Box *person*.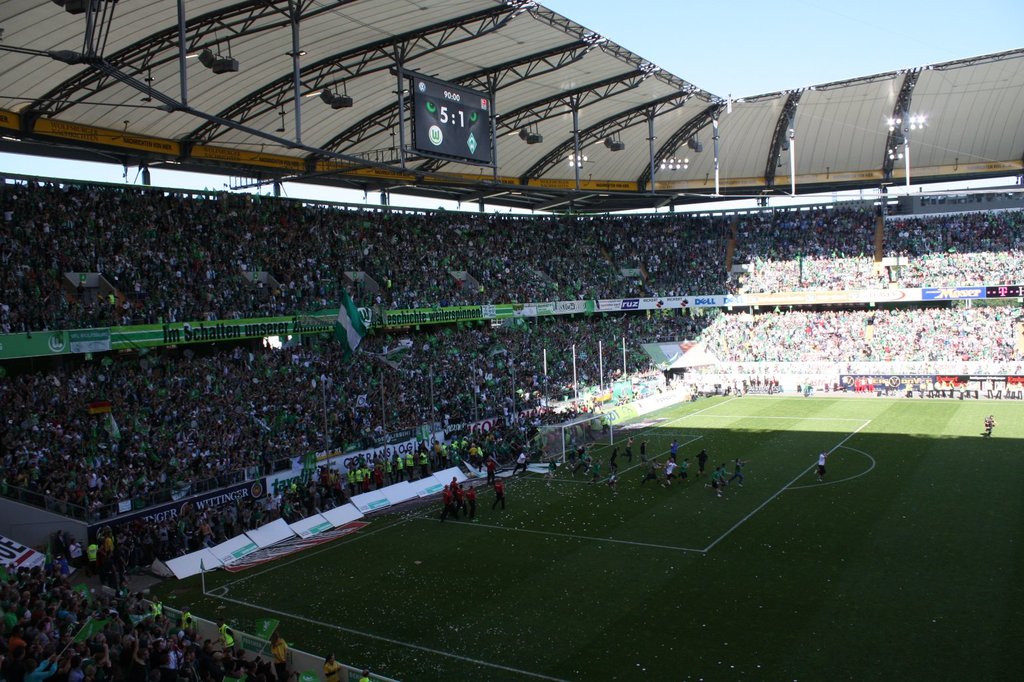
Rect(728, 457, 747, 488).
